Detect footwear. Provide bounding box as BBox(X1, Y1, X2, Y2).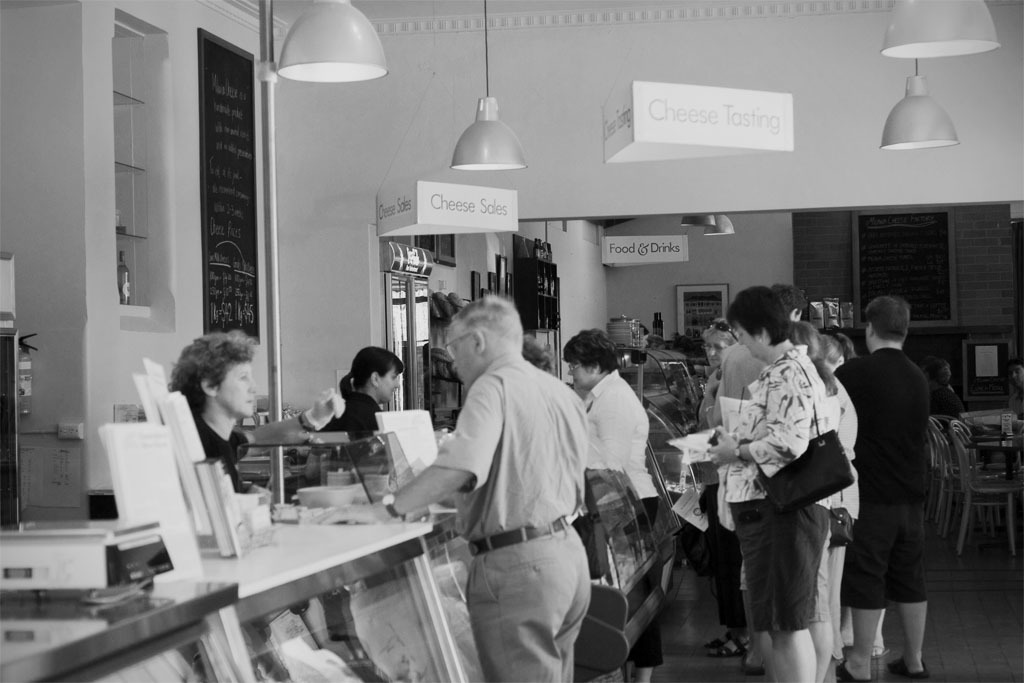
BBox(828, 658, 866, 682).
